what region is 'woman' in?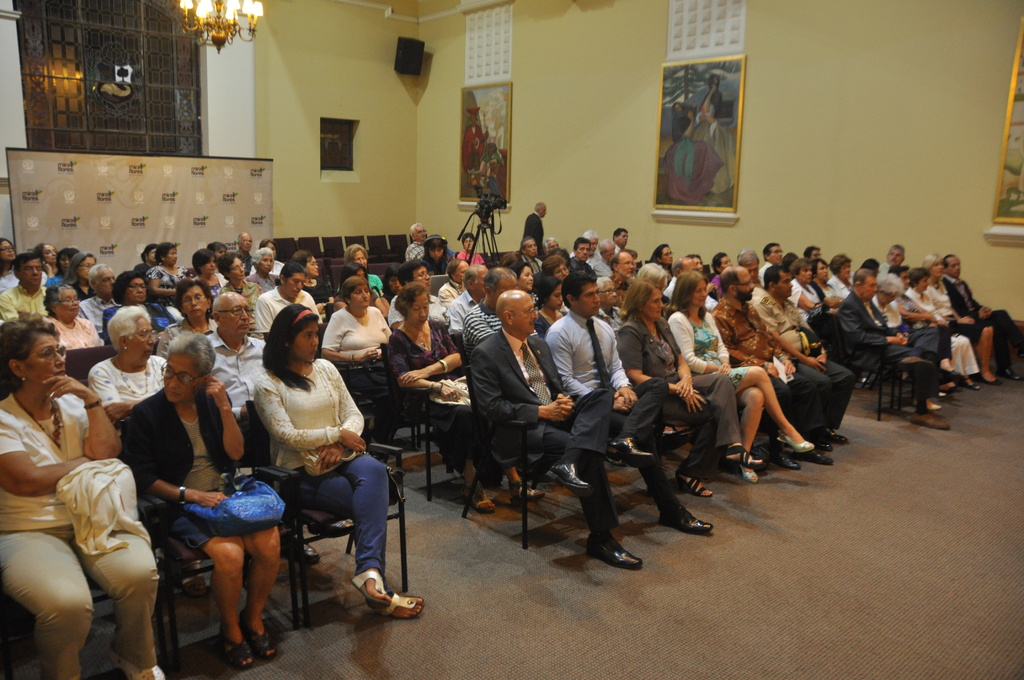
(left=787, top=256, right=841, bottom=341).
